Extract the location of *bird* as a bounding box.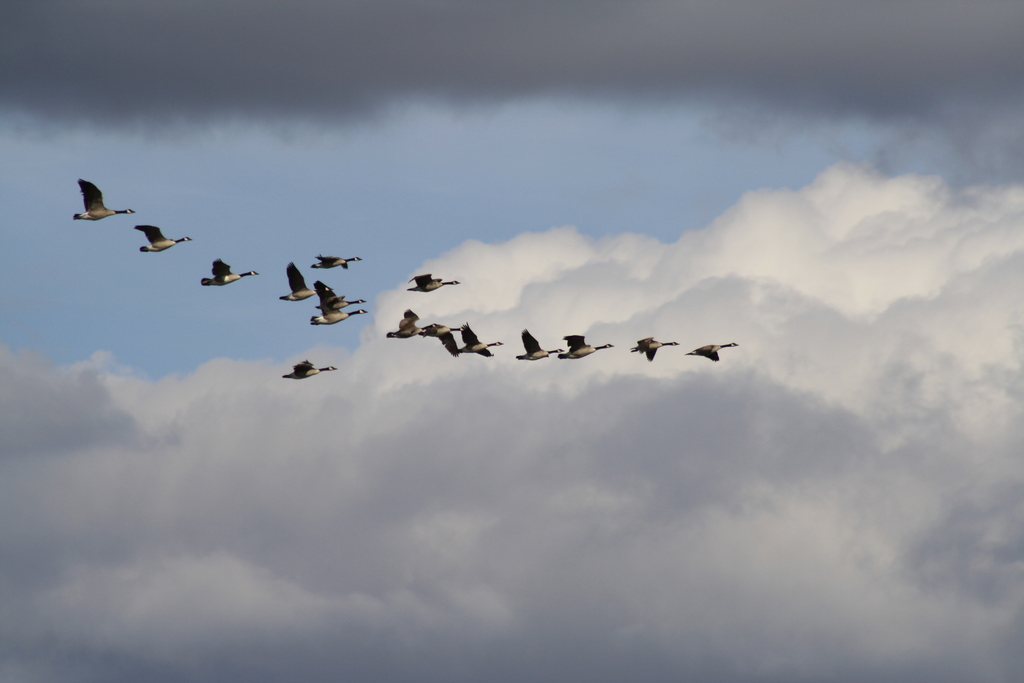
x1=380 y1=299 x2=433 y2=340.
